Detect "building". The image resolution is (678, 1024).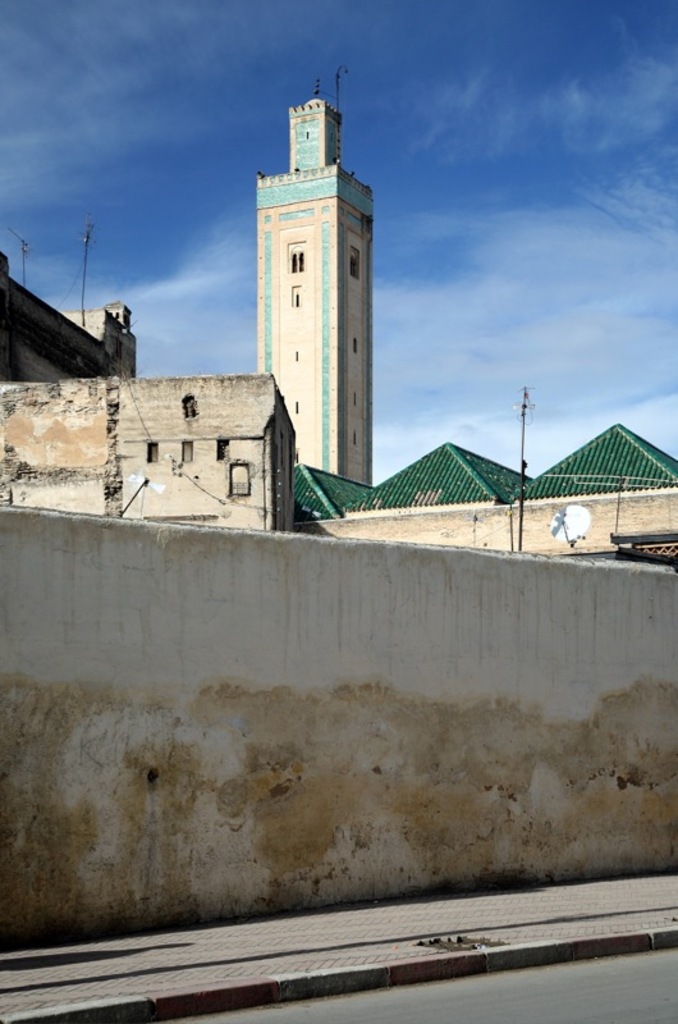
region(253, 92, 375, 484).
